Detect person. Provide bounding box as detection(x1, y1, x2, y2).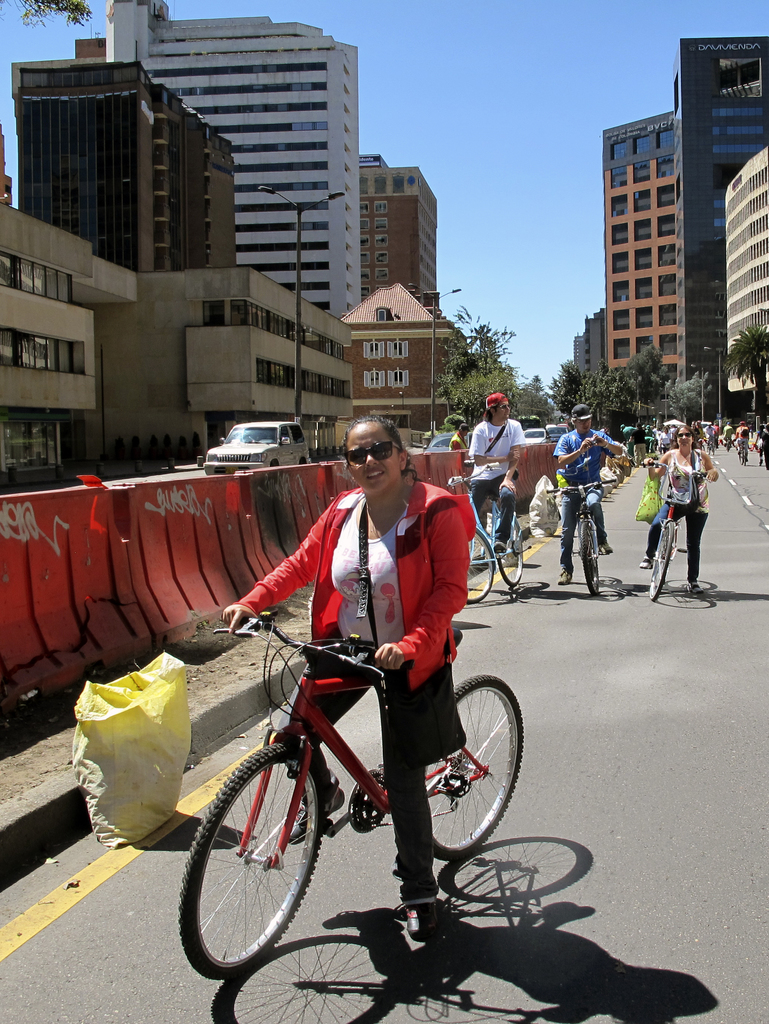
detection(656, 410, 768, 474).
